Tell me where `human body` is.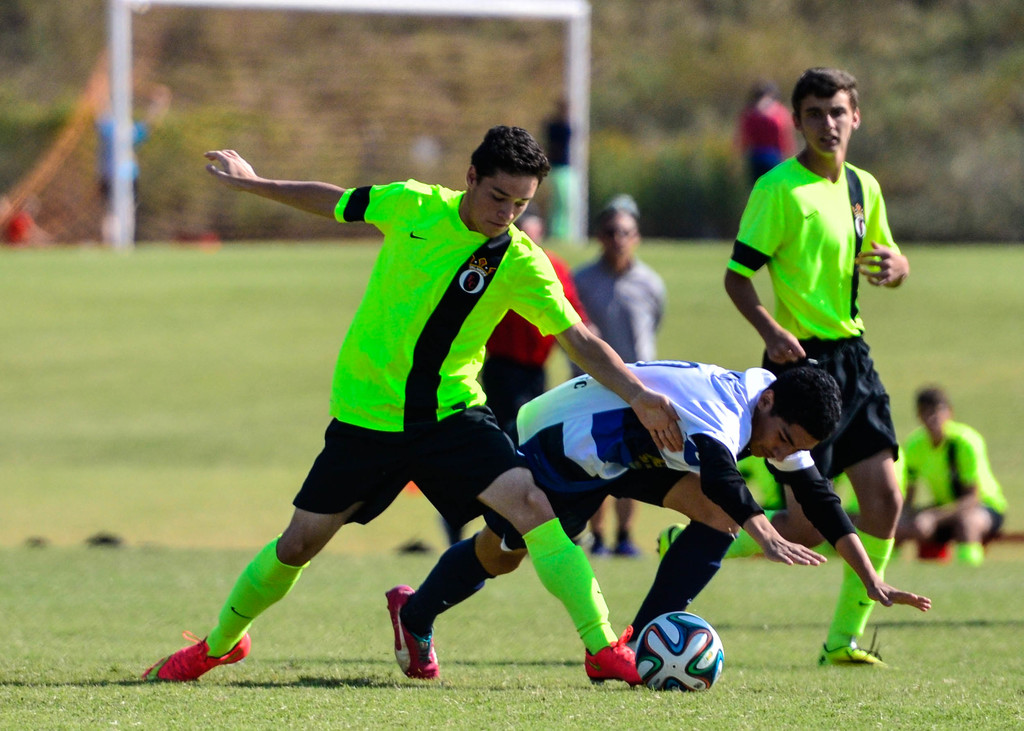
`human body` is at 382/347/928/687.
